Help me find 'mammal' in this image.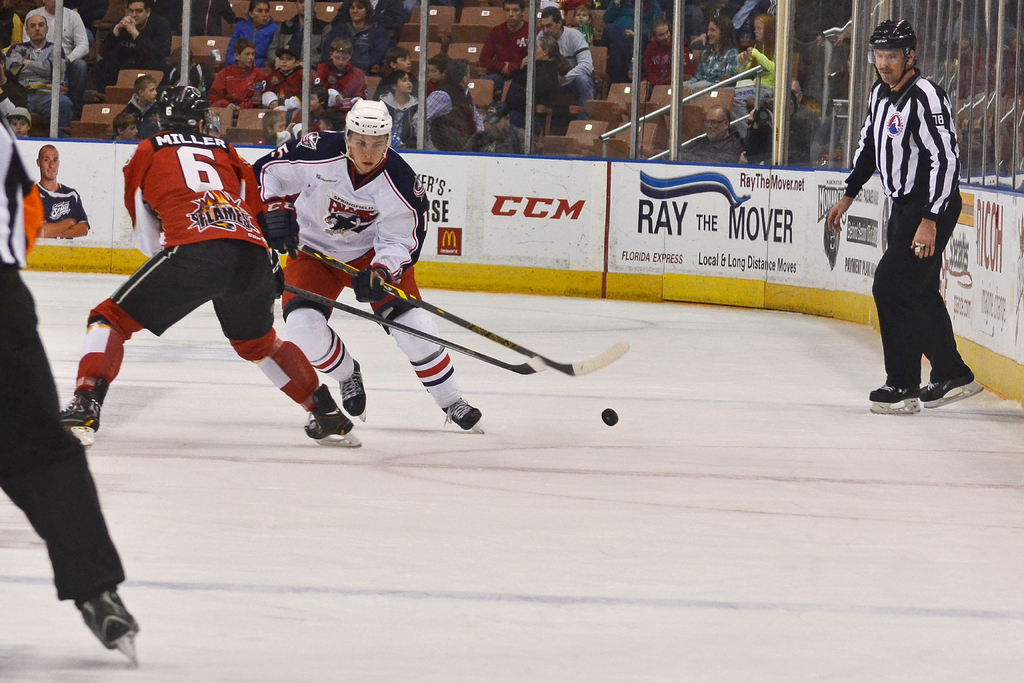
Found it: 59, 83, 358, 434.
